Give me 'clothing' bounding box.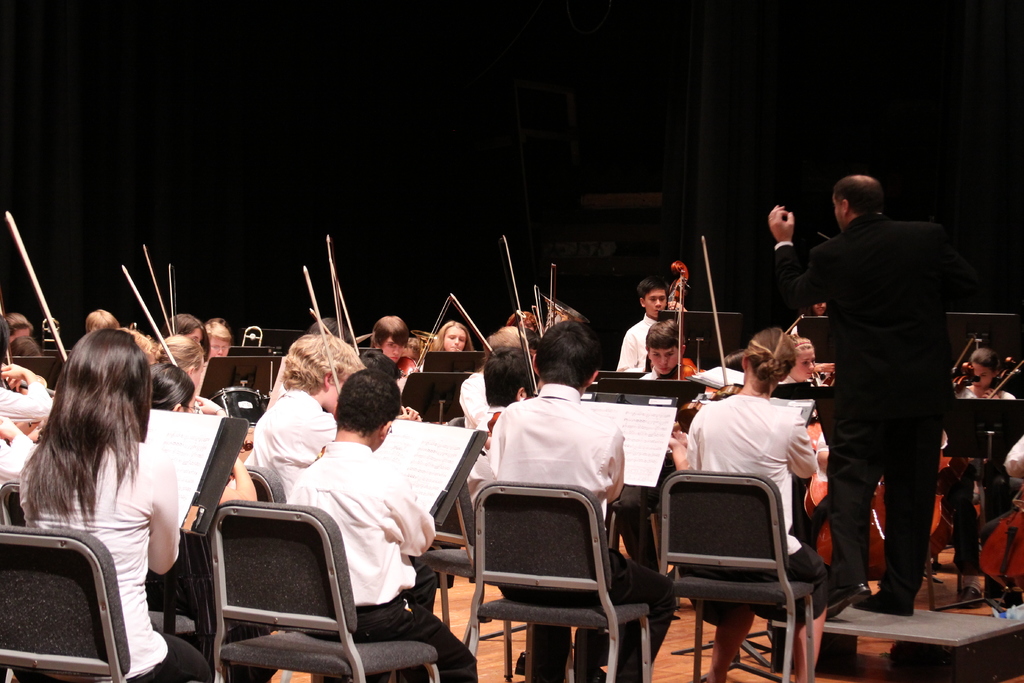
{"x1": 779, "y1": 214, "x2": 959, "y2": 608}.
